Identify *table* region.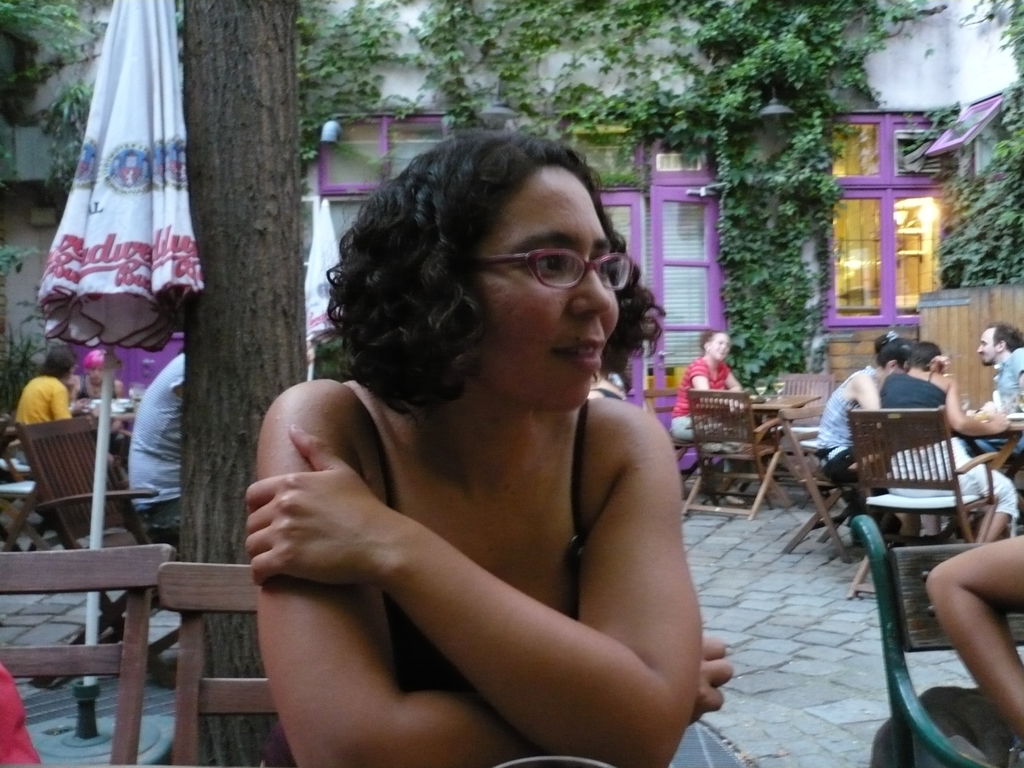
Region: {"x1": 66, "y1": 397, "x2": 139, "y2": 468}.
